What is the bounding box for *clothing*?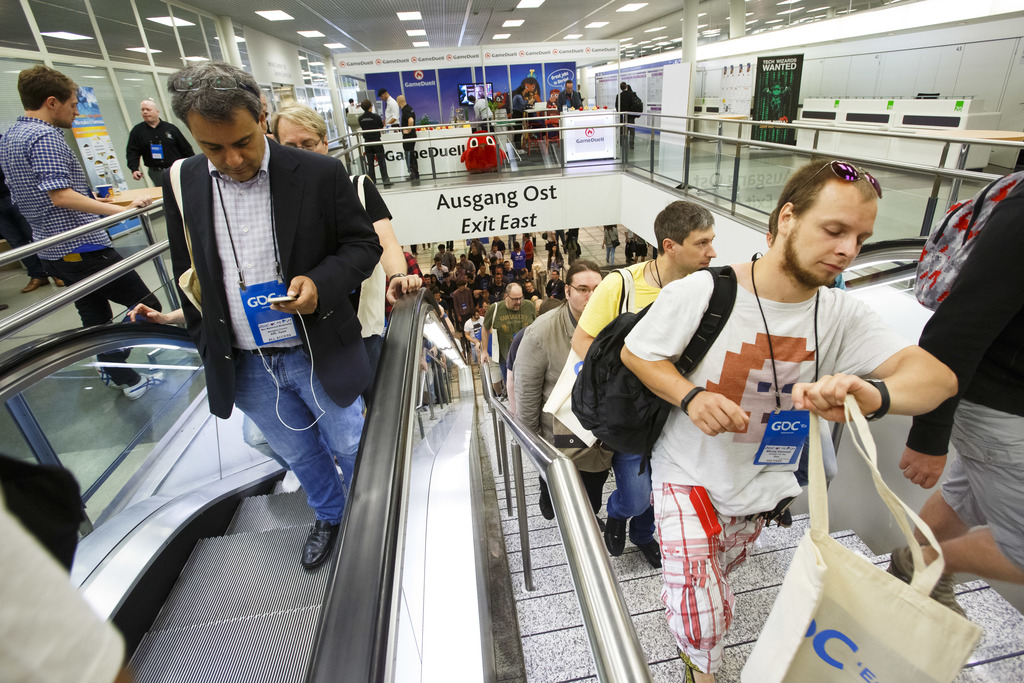
540 238 562 274.
